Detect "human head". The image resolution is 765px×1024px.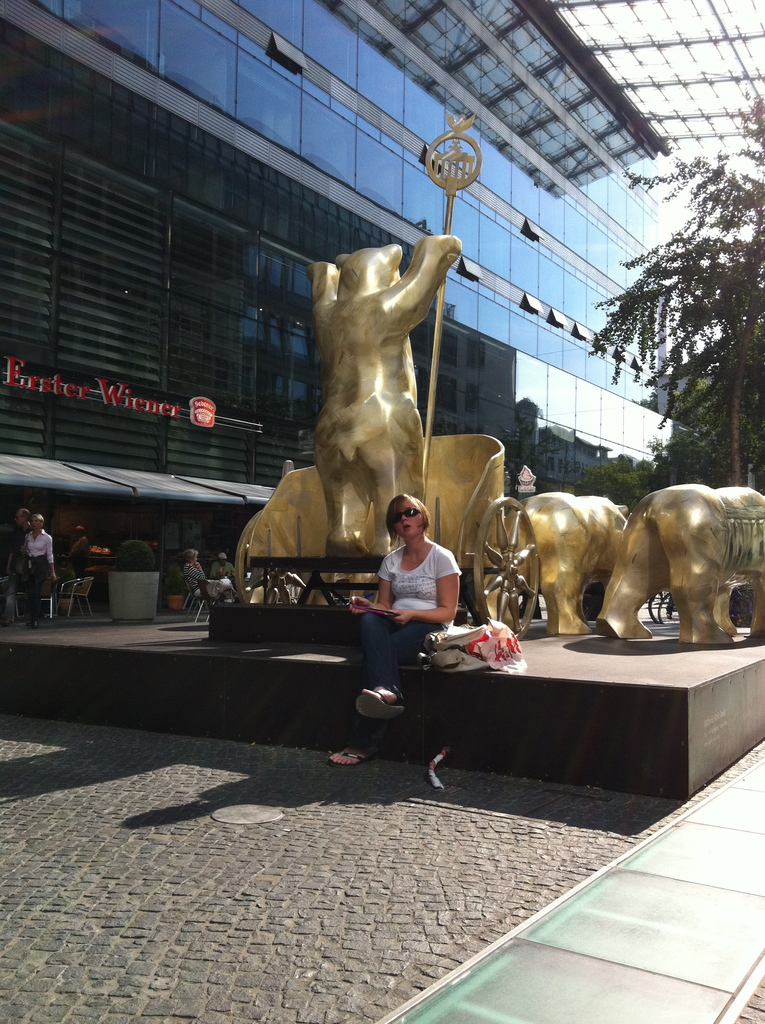
13, 508, 29, 525.
